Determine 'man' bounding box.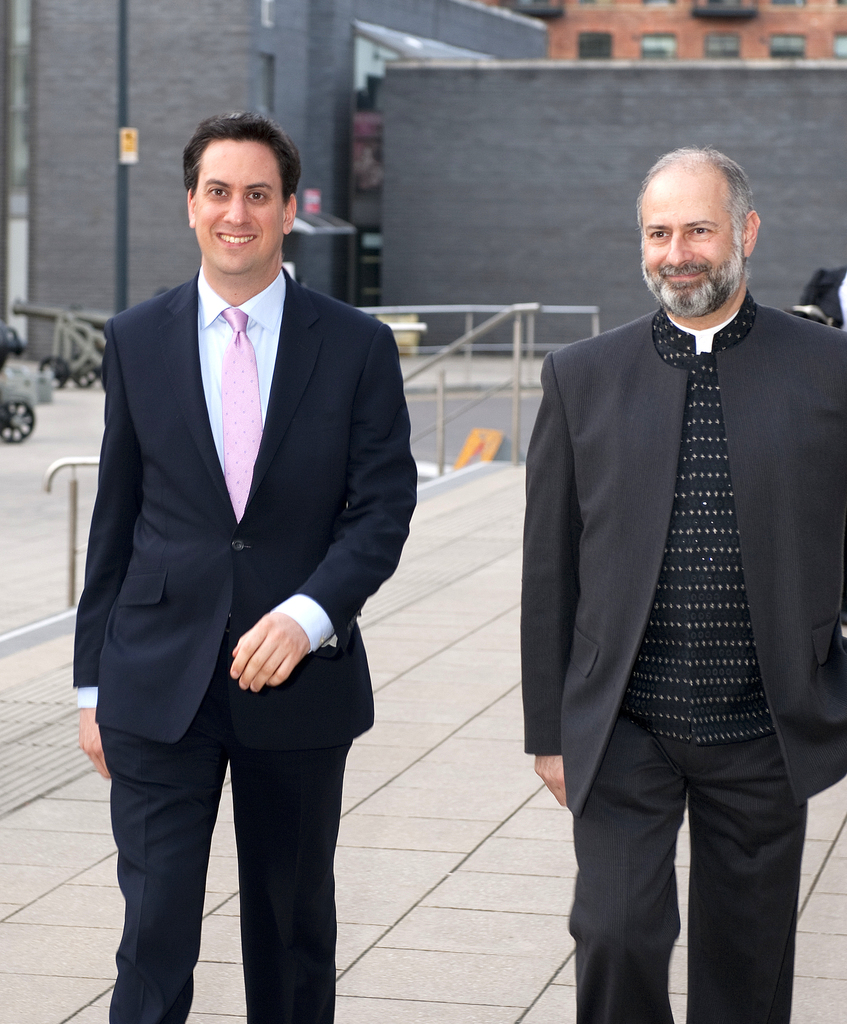
Determined: rect(70, 104, 425, 1023).
